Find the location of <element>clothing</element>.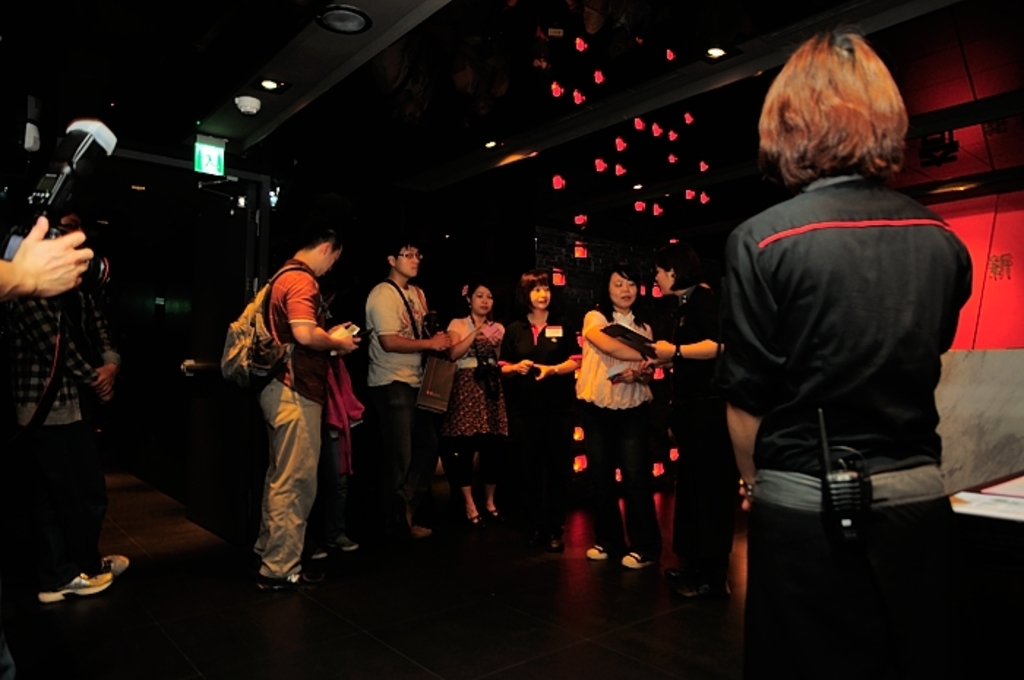
Location: region(221, 233, 350, 569).
